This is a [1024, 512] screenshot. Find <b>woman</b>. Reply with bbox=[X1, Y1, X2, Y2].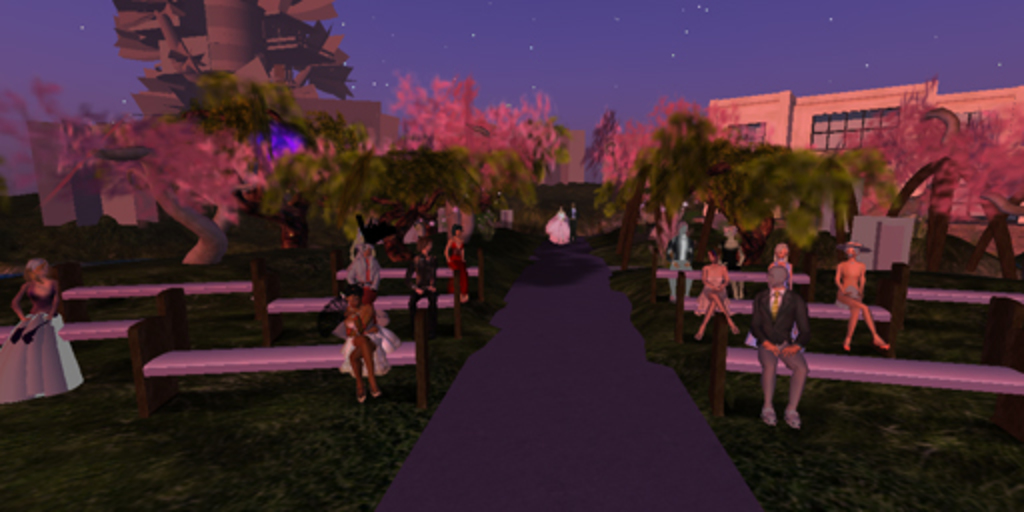
bbox=[834, 238, 890, 354].
